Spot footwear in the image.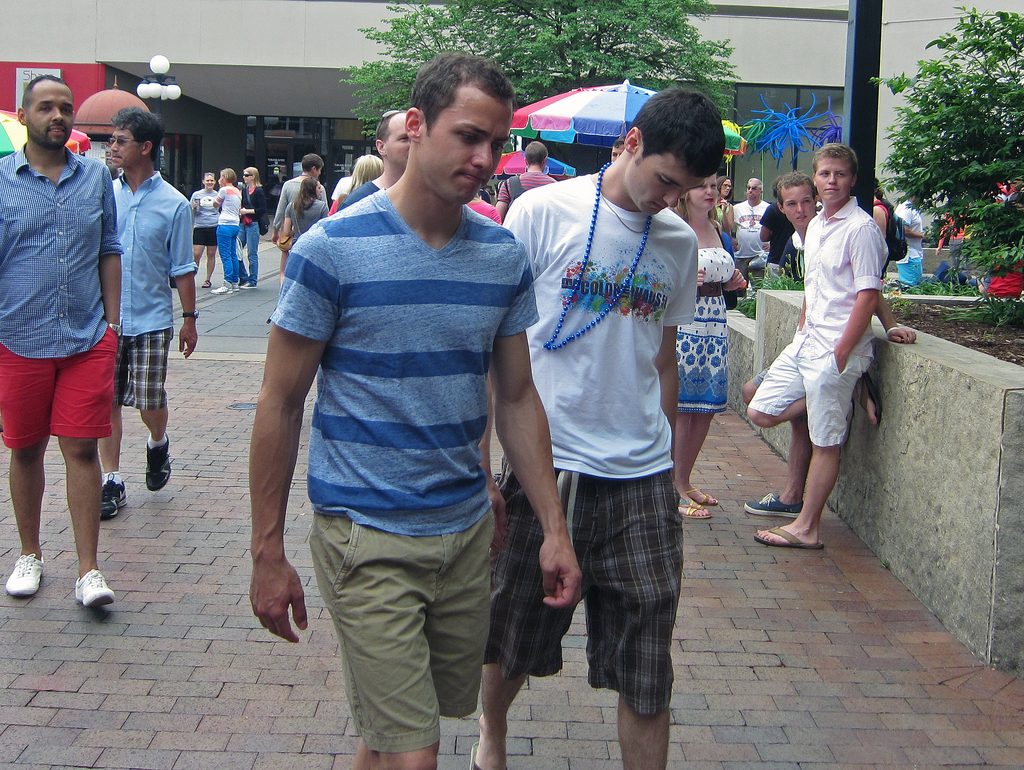
footwear found at <bbox>676, 483, 717, 509</bbox>.
